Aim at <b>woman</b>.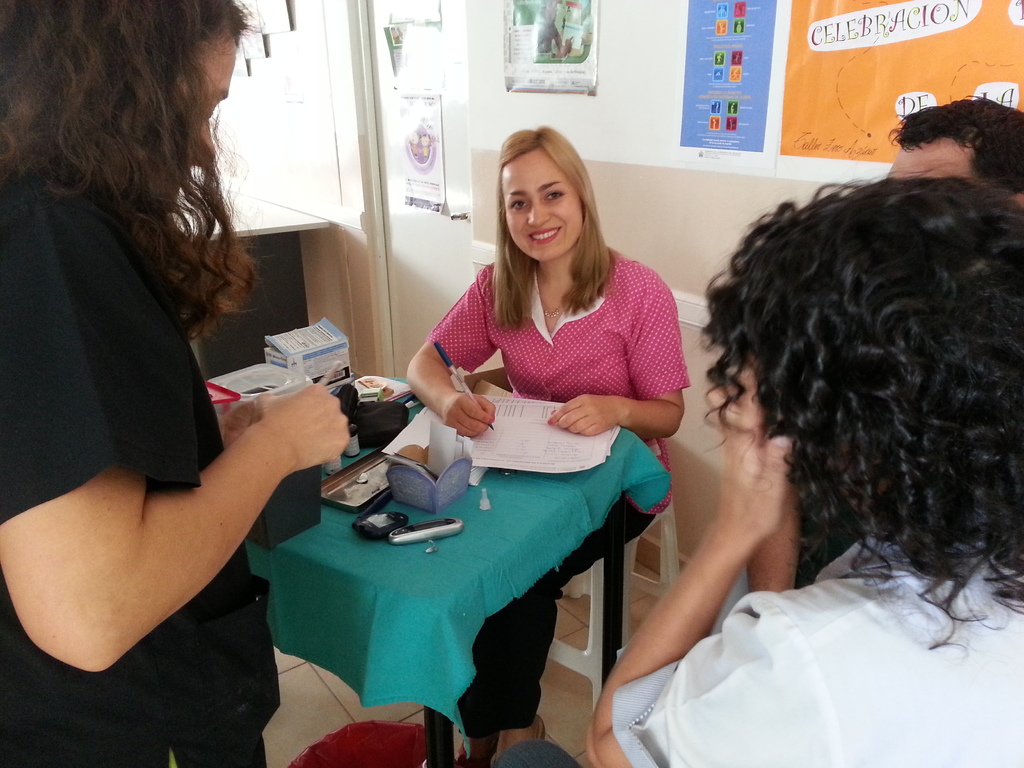
Aimed at l=0, t=0, r=307, b=739.
